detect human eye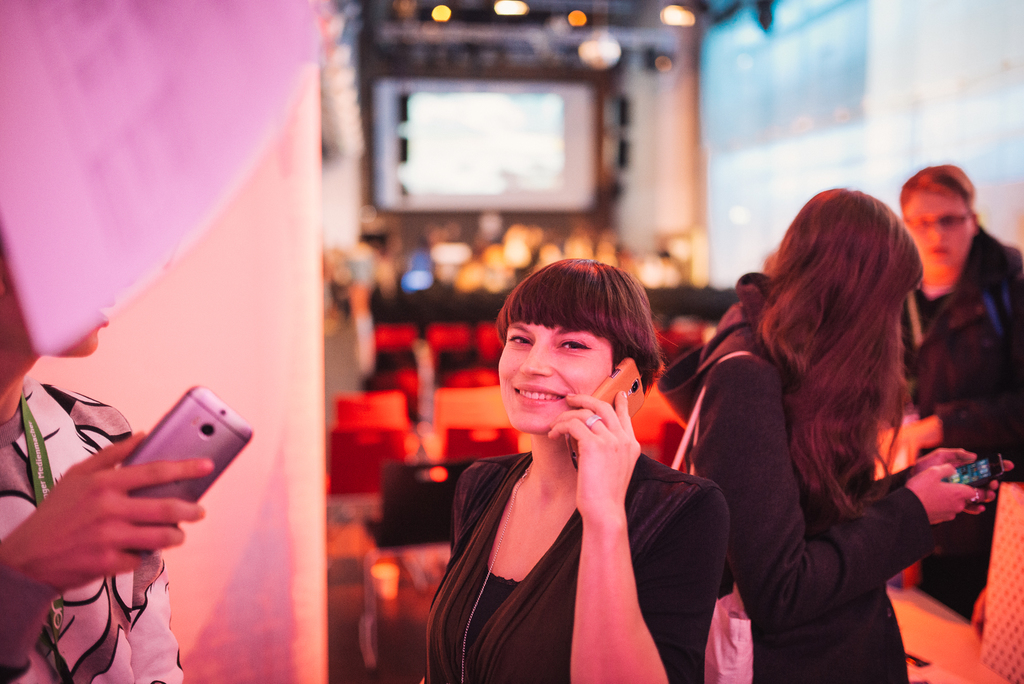
(508, 331, 530, 345)
